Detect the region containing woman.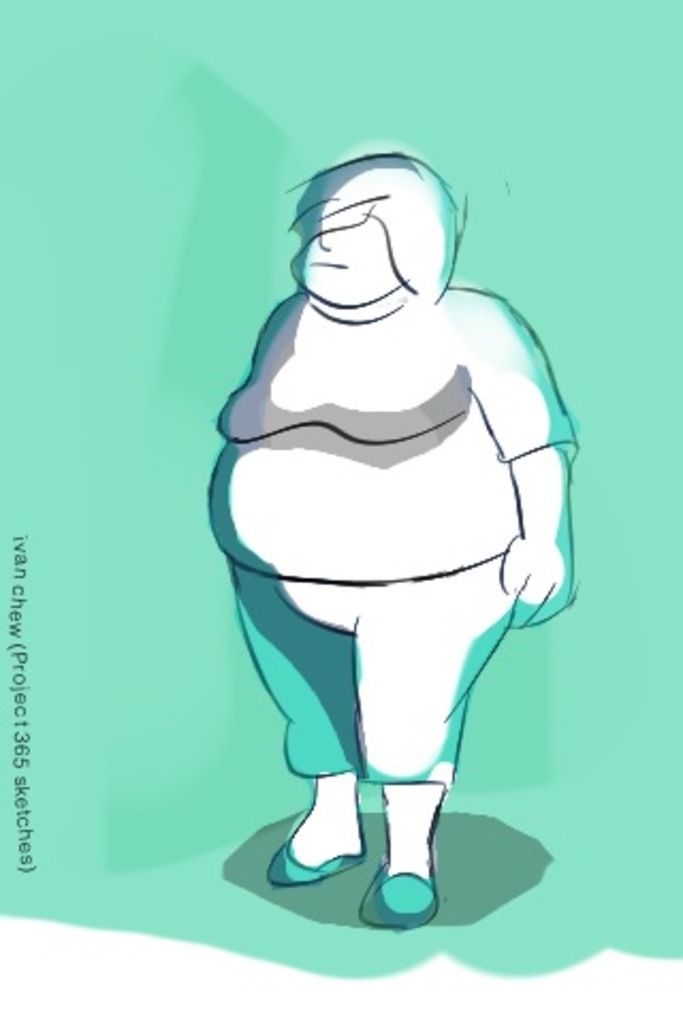
(194,149,576,917).
